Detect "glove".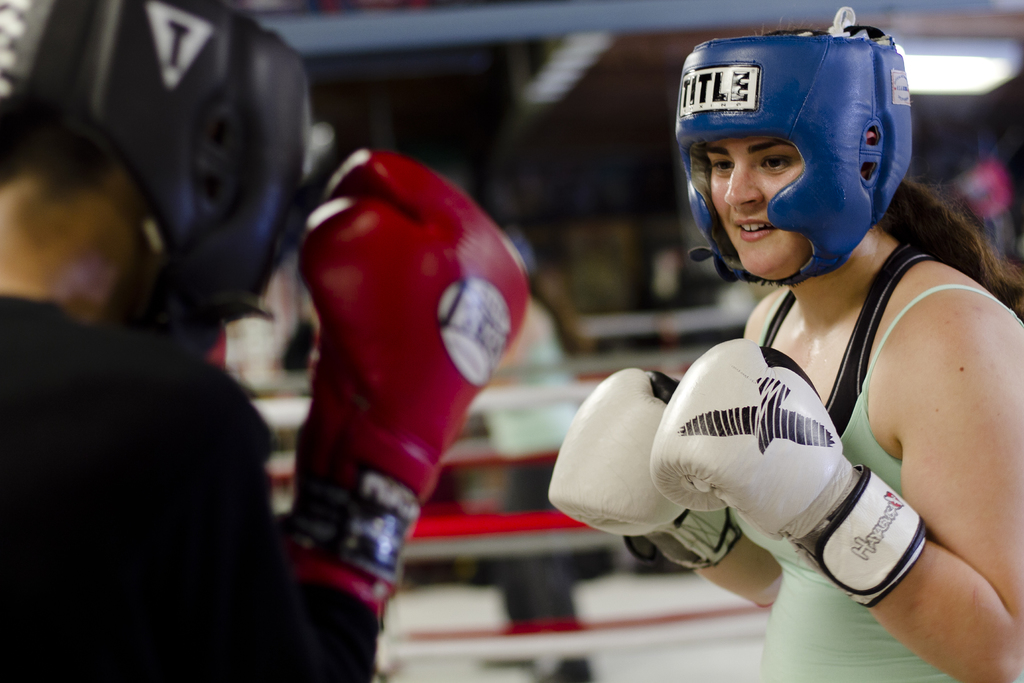
Detected at 534/366/744/567.
